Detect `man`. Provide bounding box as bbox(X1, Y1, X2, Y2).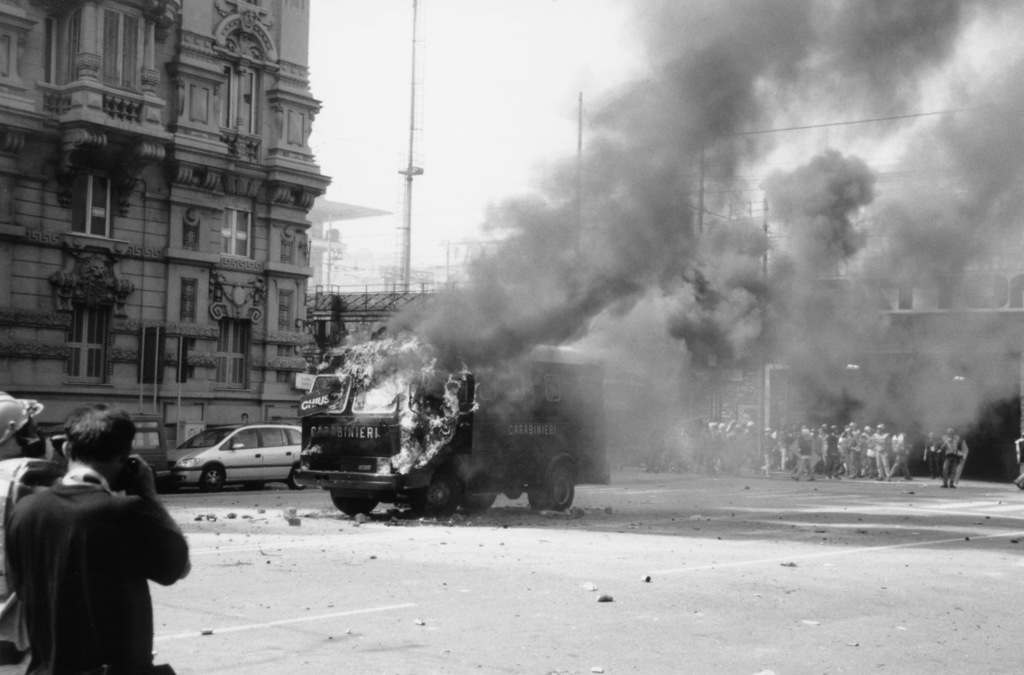
bbox(923, 431, 939, 474).
